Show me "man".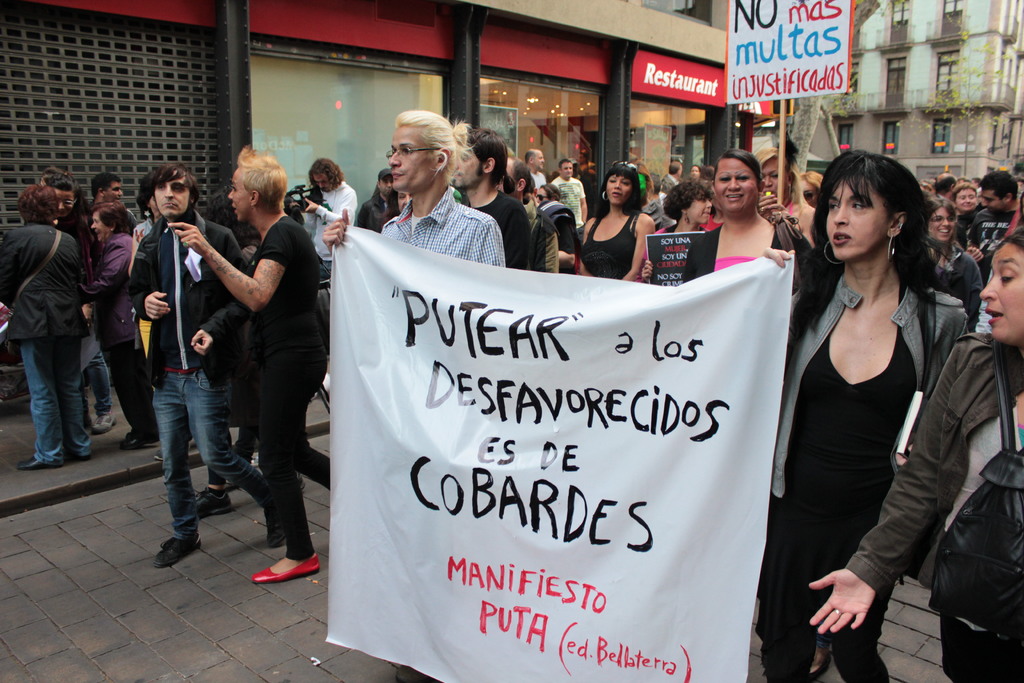
"man" is here: [965, 170, 1023, 278].
